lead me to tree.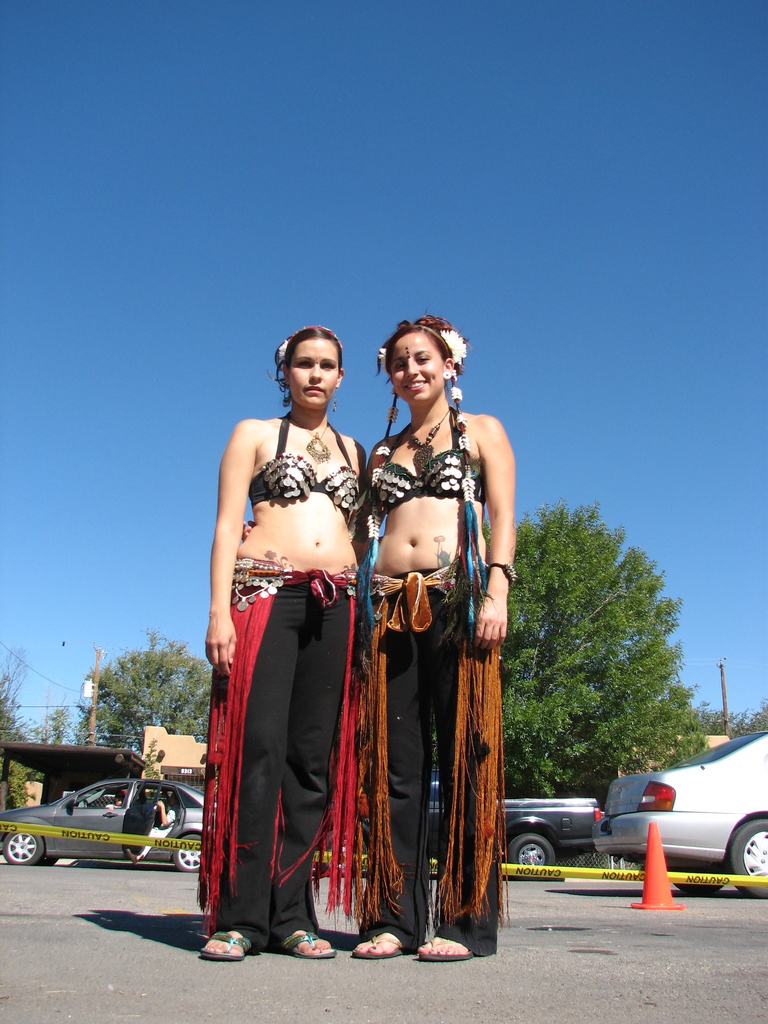
Lead to Rect(481, 492, 714, 835).
